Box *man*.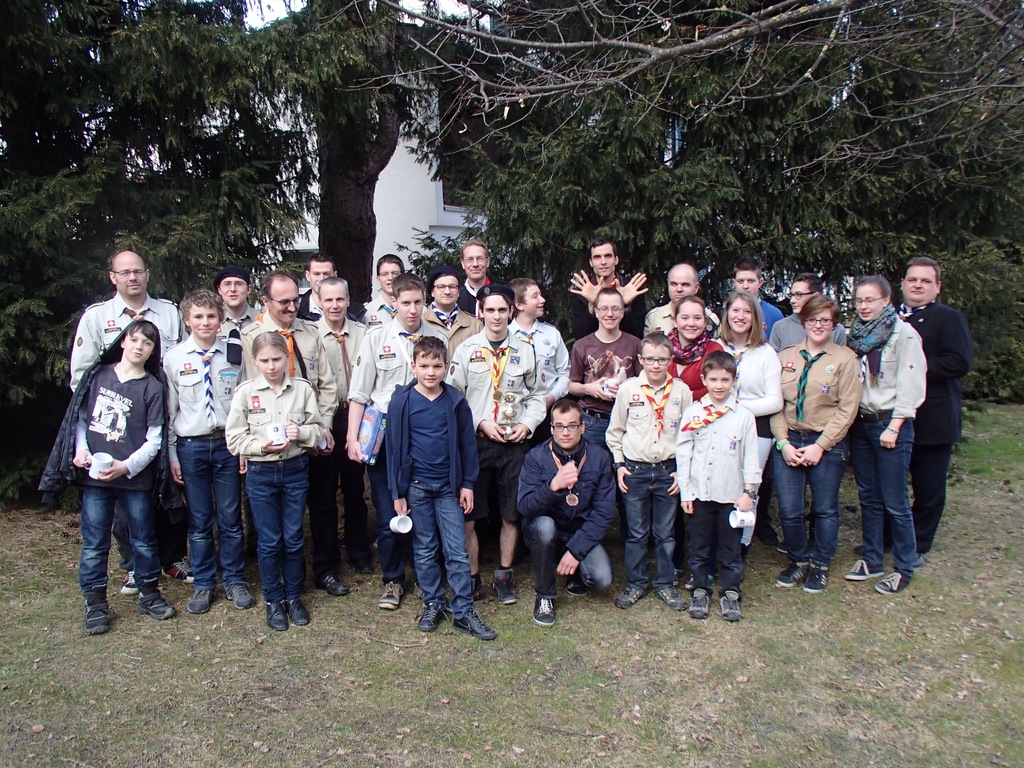
locate(513, 399, 617, 627).
